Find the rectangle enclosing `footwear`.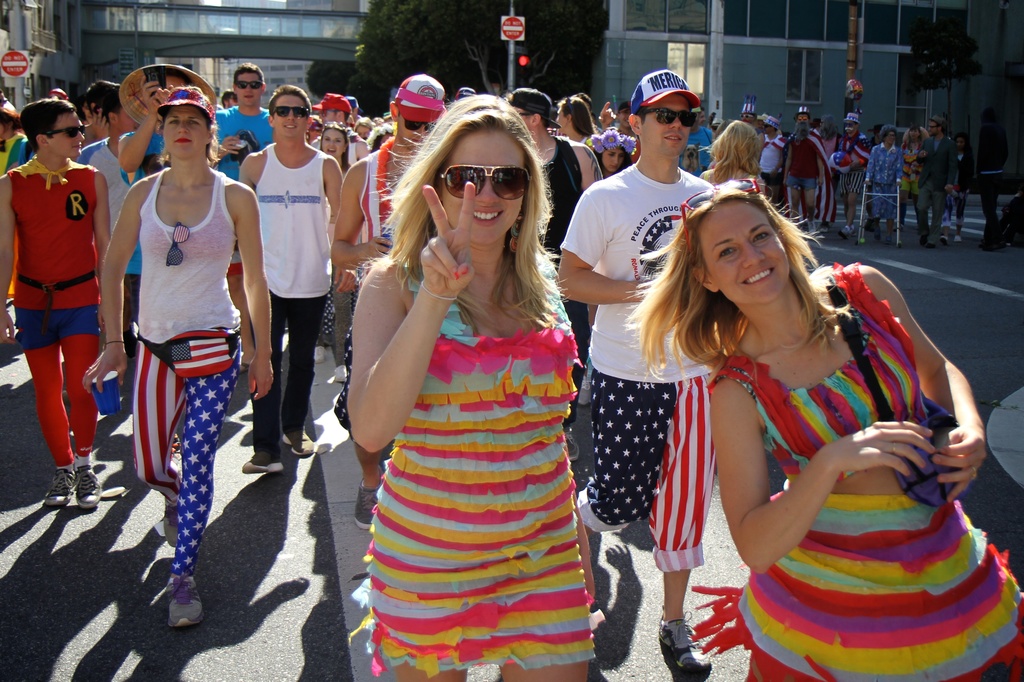
bbox(252, 453, 283, 469).
